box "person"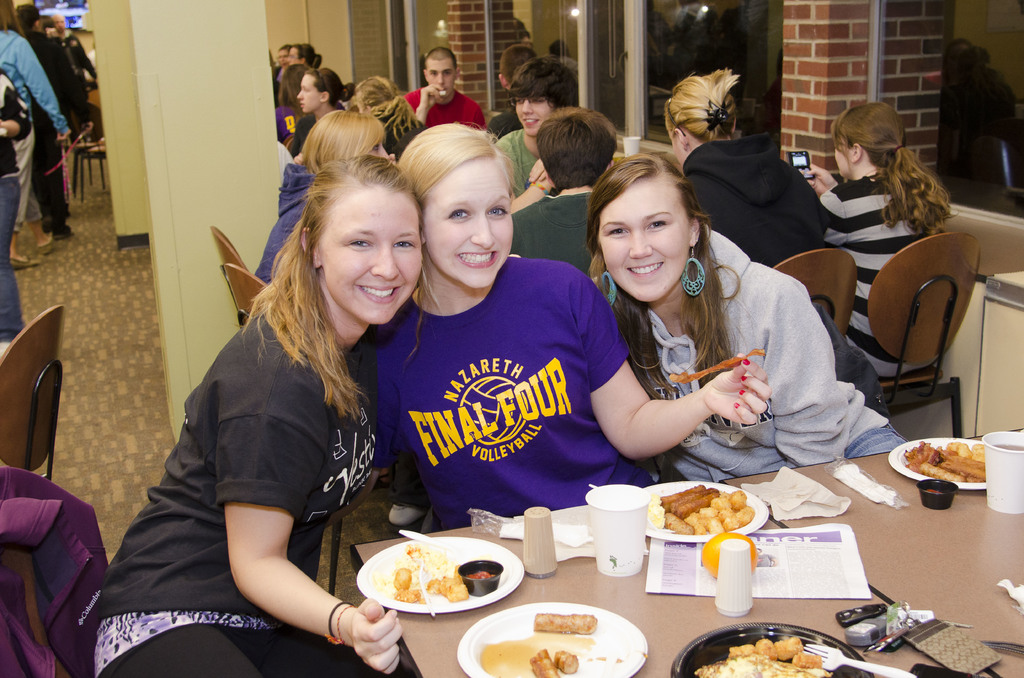
region(664, 67, 821, 264)
